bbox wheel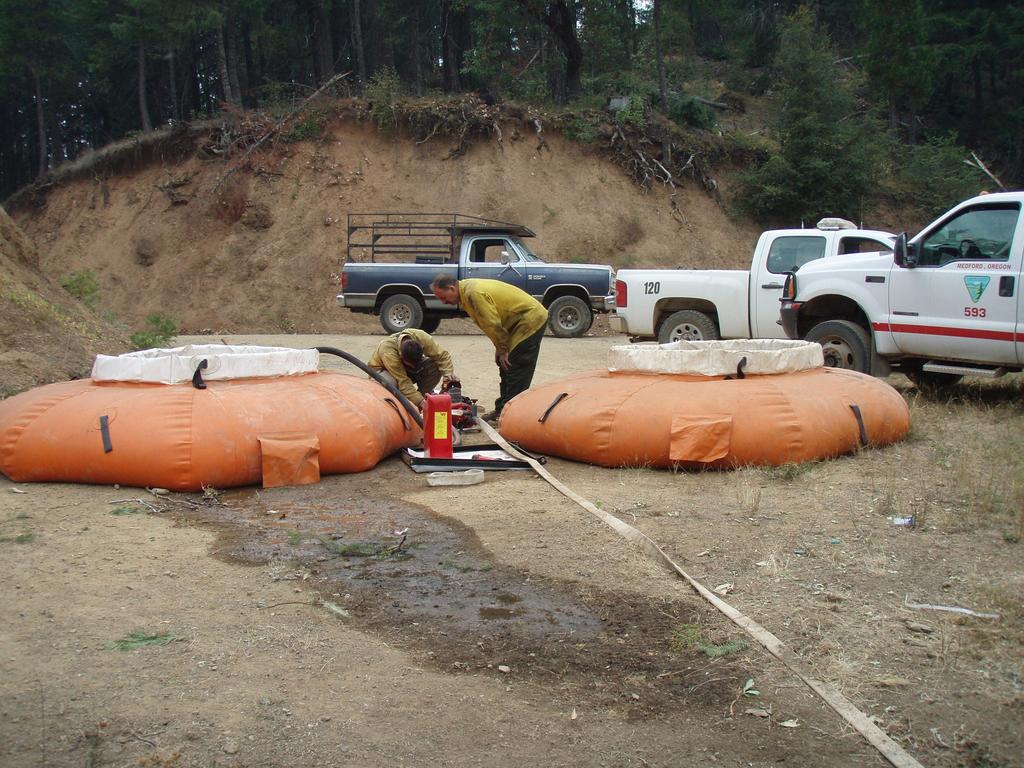
bbox=[416, 321, 444, 338]
